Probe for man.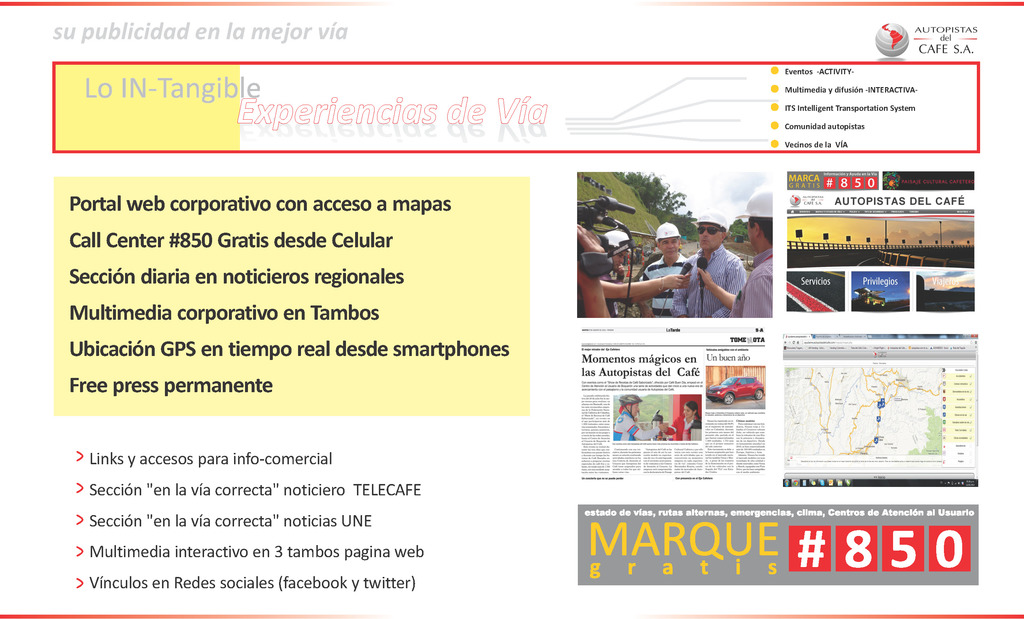
Probe result: bbox=[613, 394, 669, 443].
